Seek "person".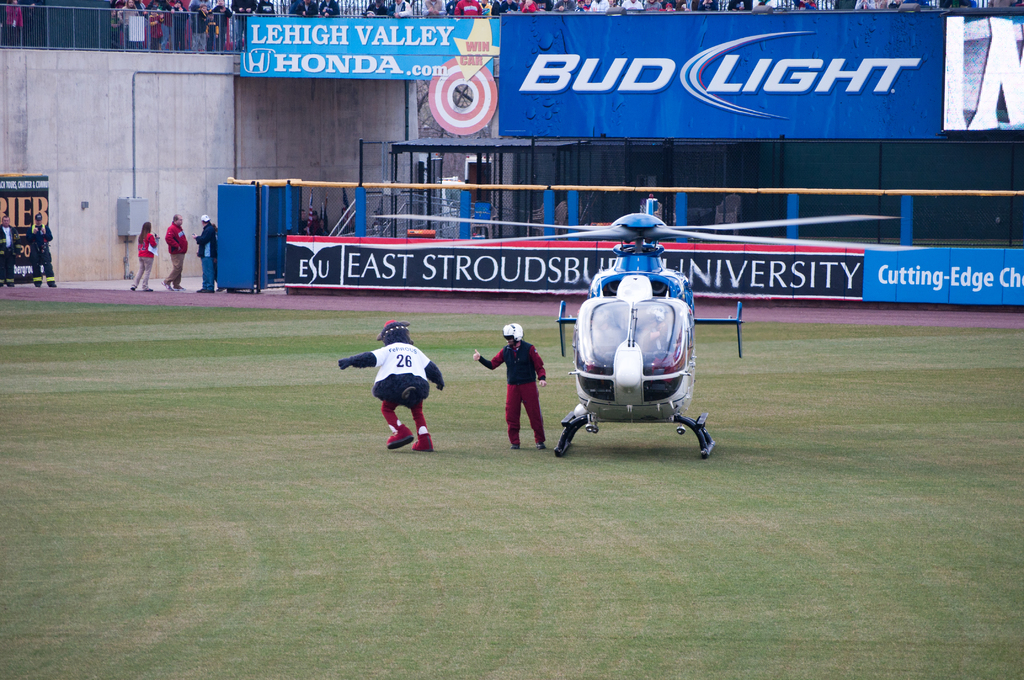
<bbox>308, 208, 321, 237</bbox>.
